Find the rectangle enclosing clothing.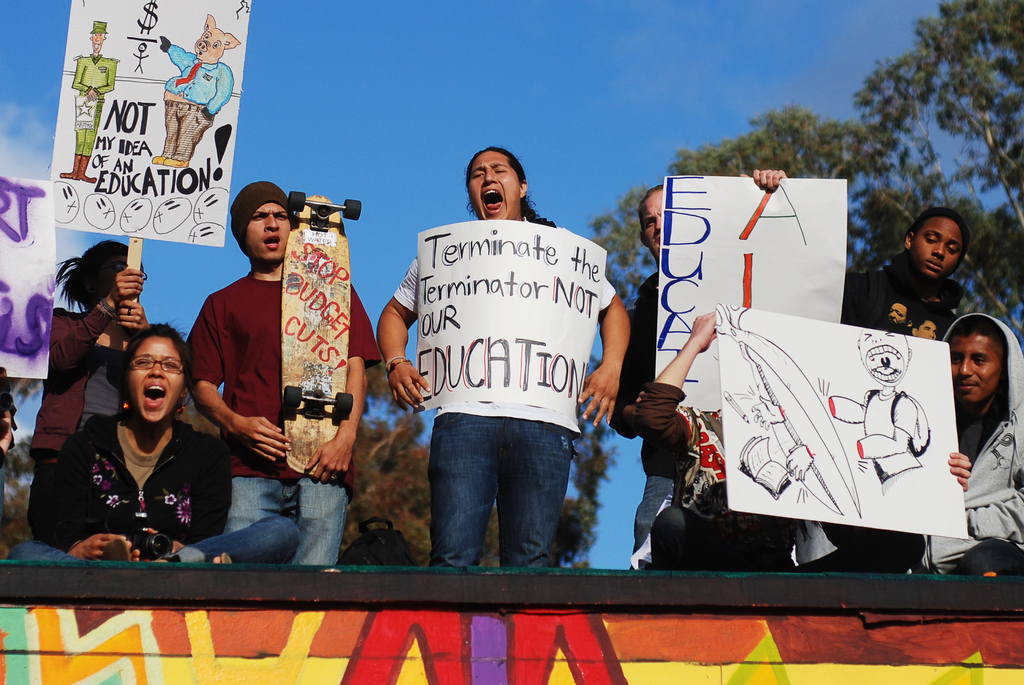
locate(611, 278, 676, 569).
